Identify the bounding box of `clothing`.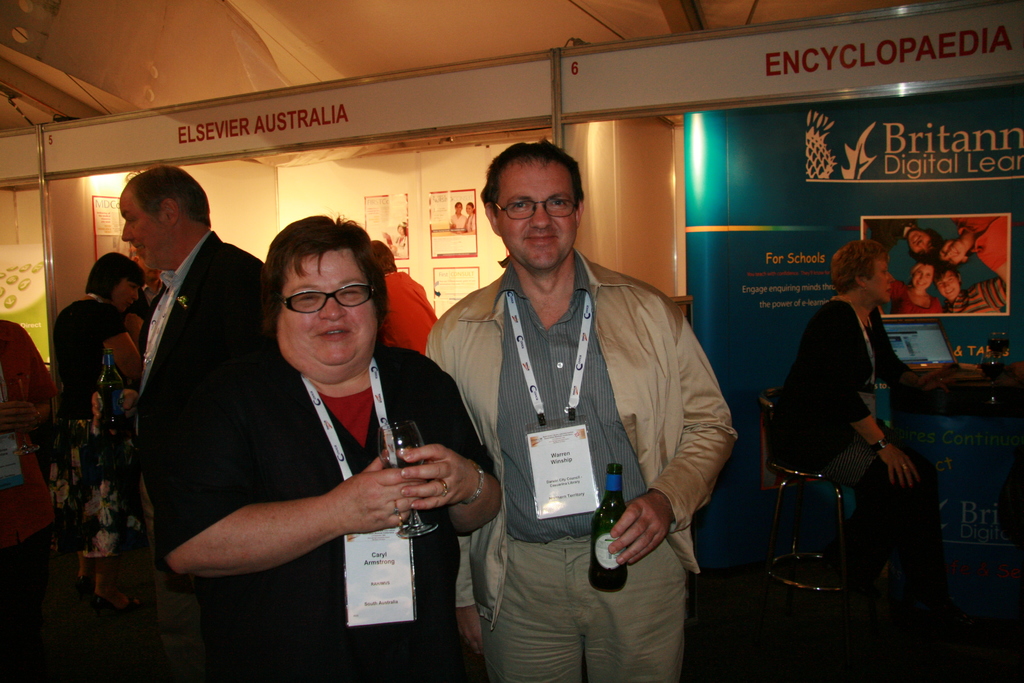
<box>426,186,742,650</box>.
